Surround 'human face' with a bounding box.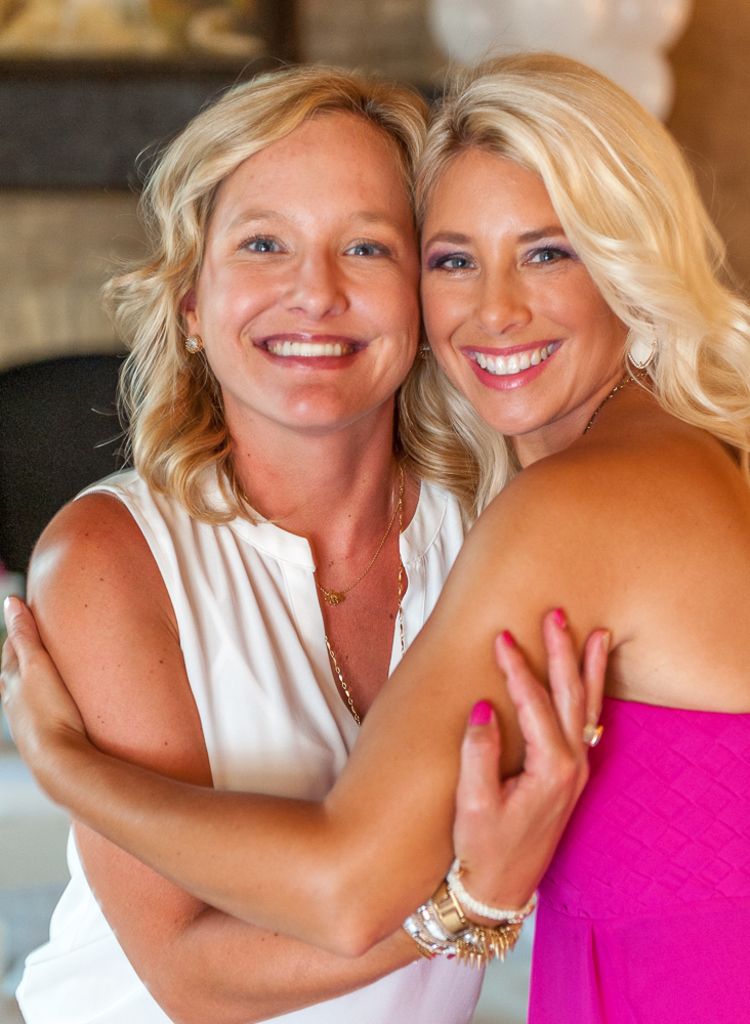
pyautogui.locateOnScreen(197, 95, 418, 425).
